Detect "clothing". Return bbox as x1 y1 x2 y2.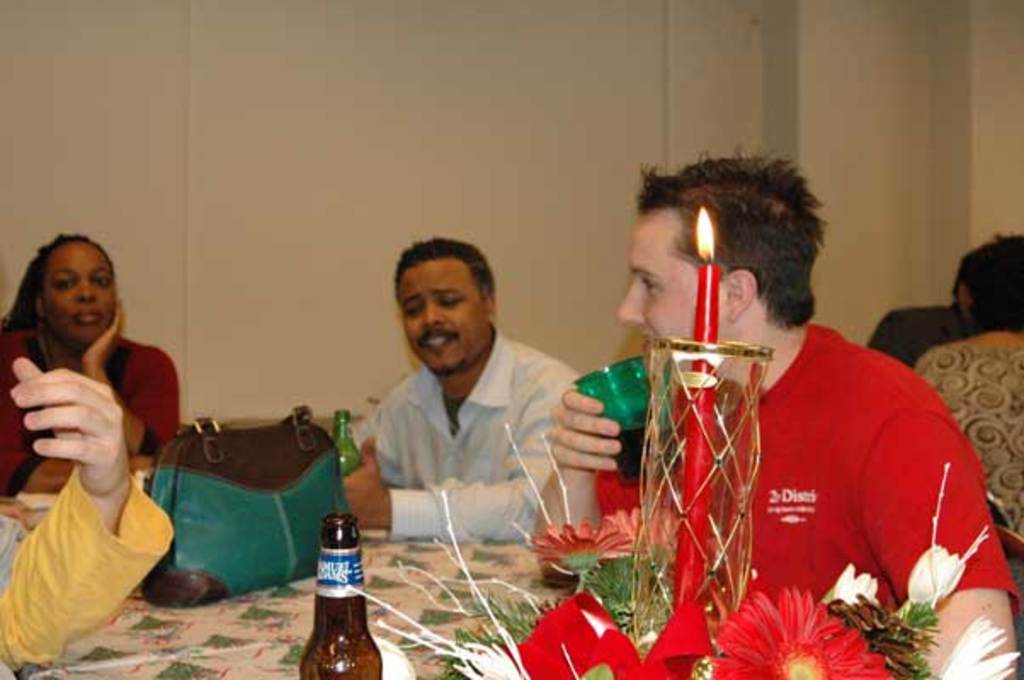
0 318 180 502.
